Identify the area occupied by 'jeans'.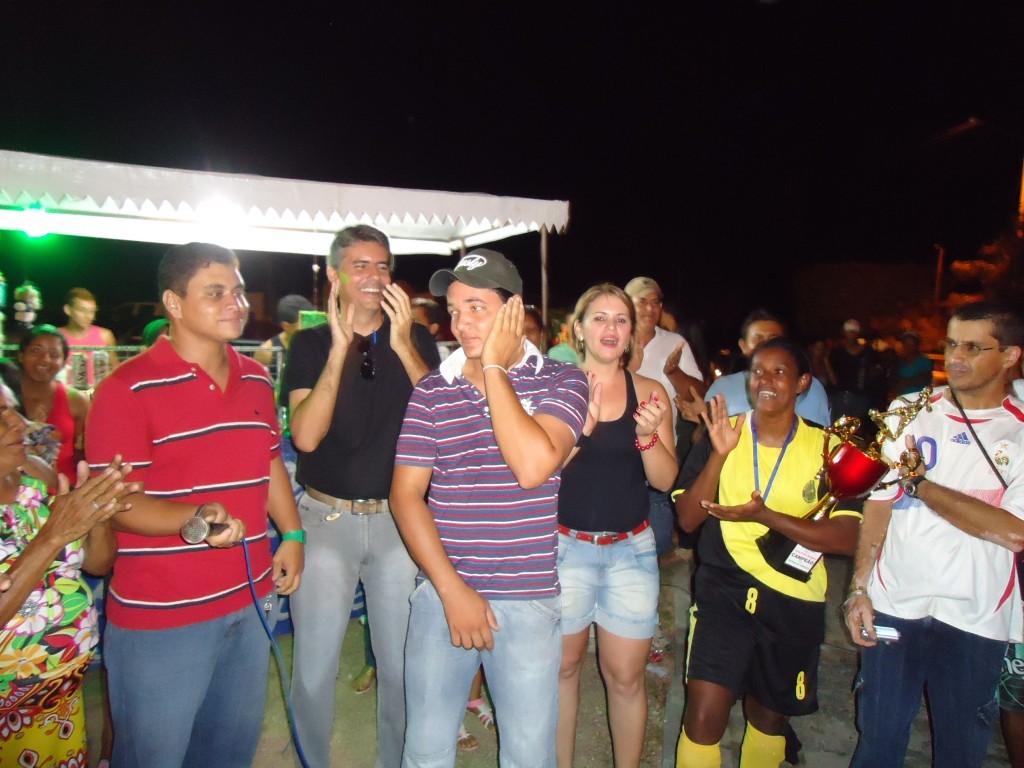
Area: (282,479,430,767).
